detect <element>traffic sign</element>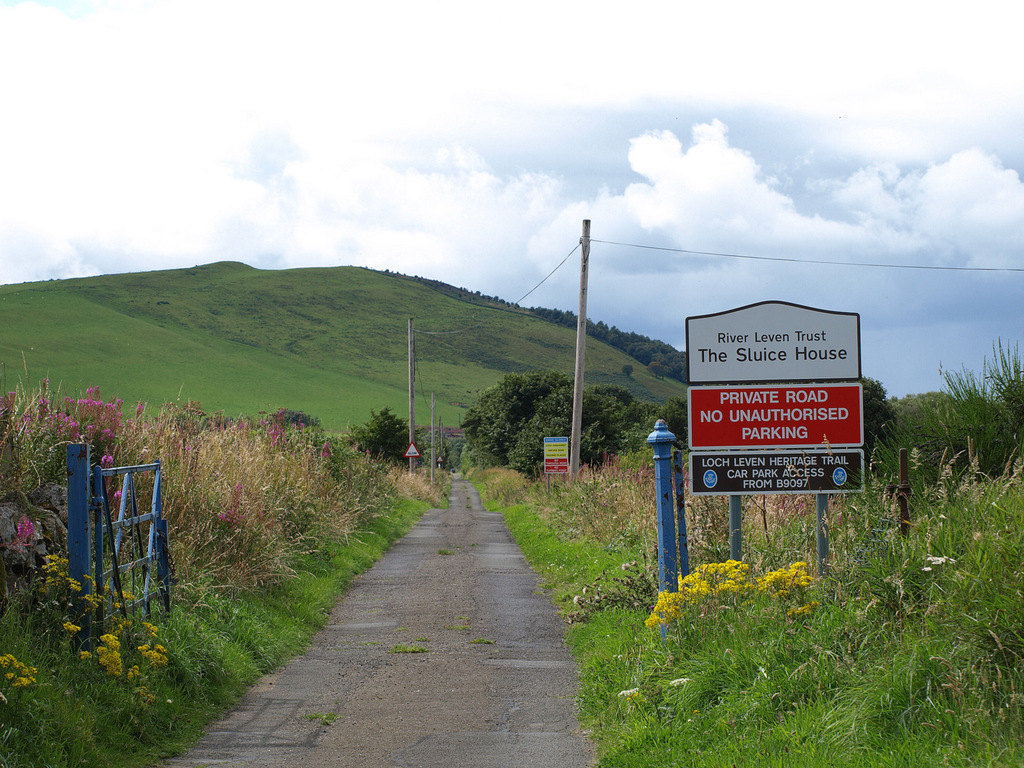
bbox(689, 384, 868, 447)
